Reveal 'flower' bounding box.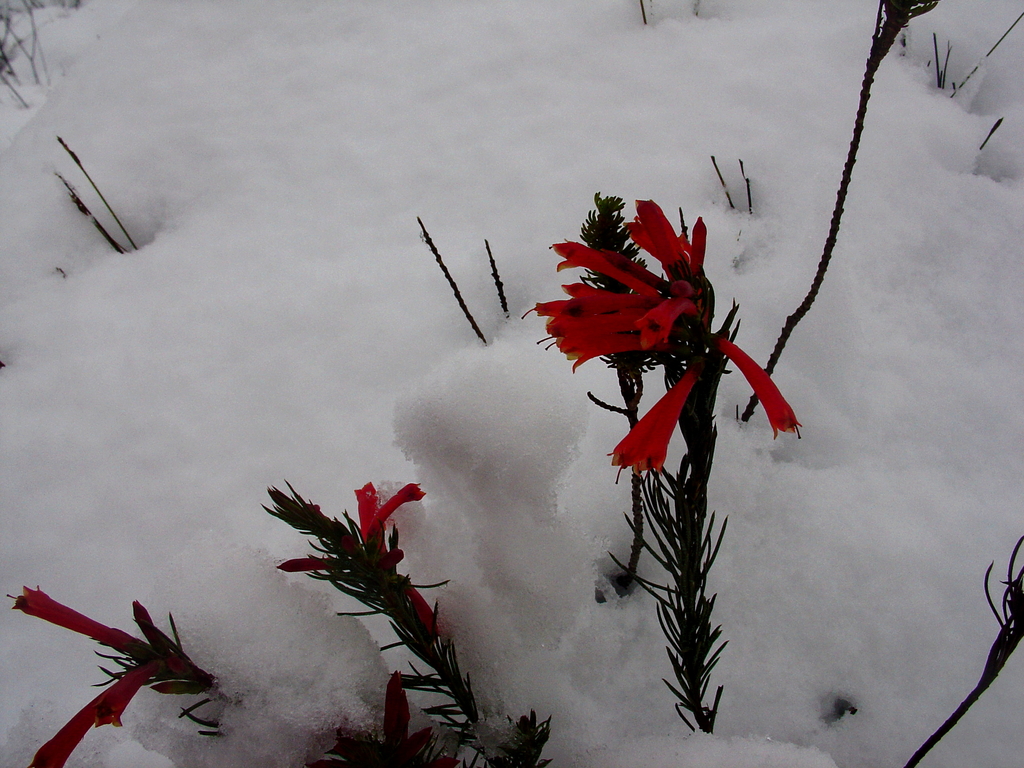
Revealed: x1=264 y1=476 x2=481 y2=723.
